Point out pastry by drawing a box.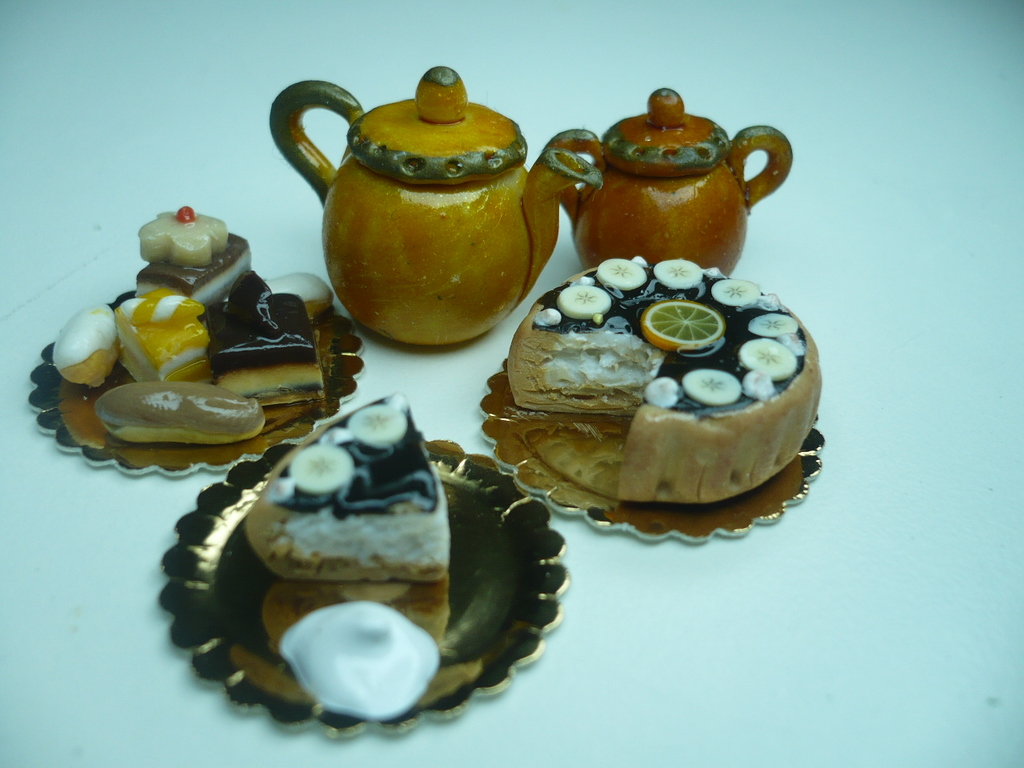
[93, 383, 258, 446].
